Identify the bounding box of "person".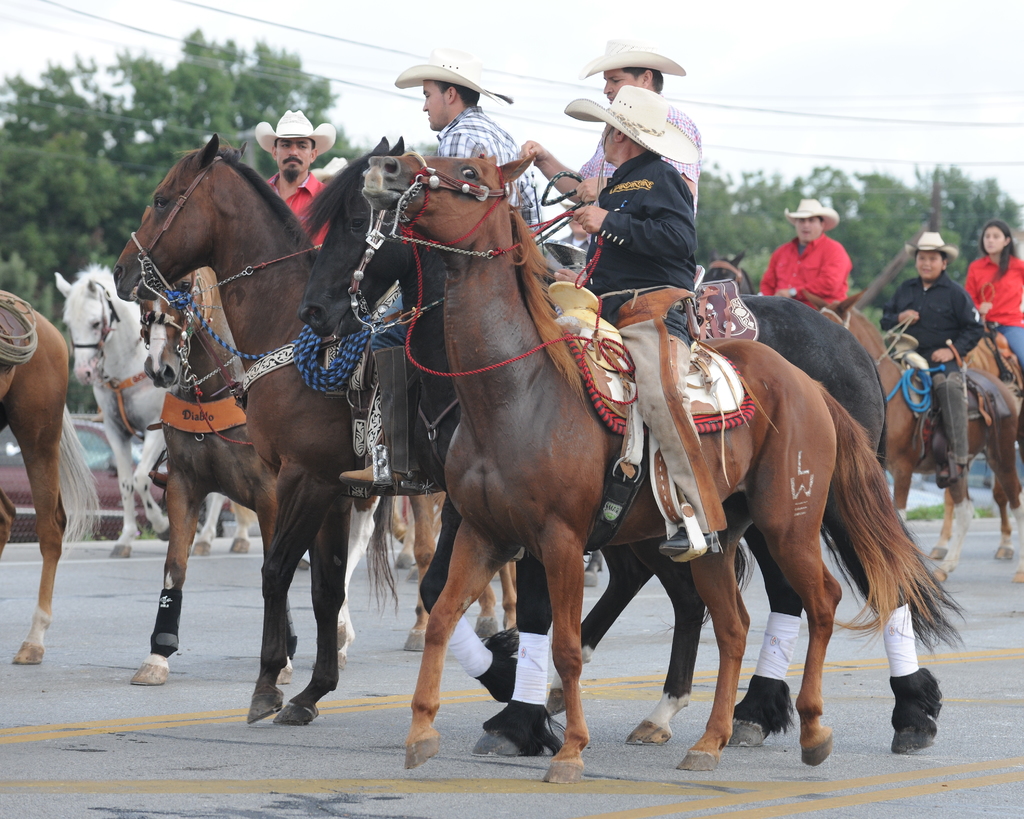
box(561, 83, 726, 553).
